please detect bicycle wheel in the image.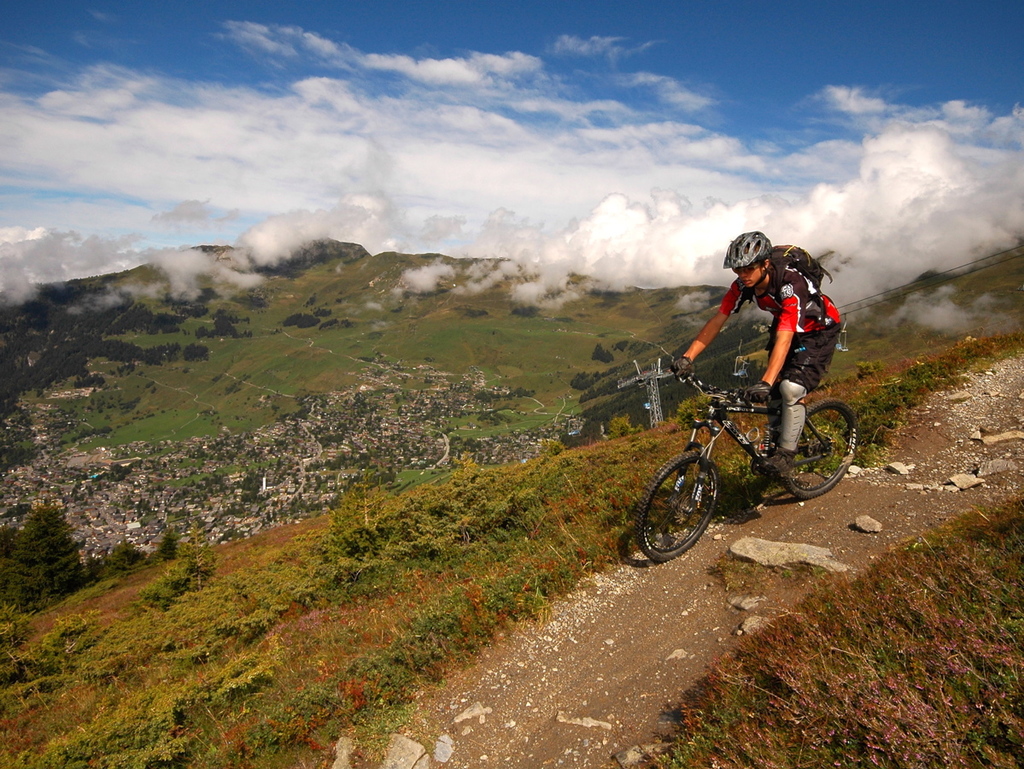
642:455:731:566.
